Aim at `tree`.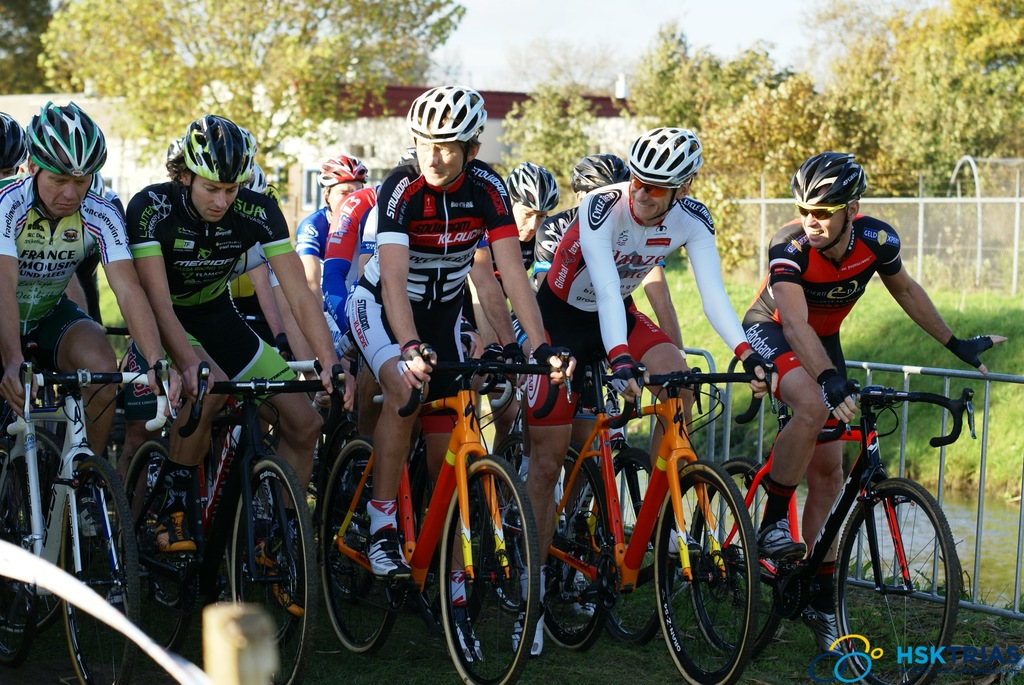
Aimed at 0/0/87/92.
